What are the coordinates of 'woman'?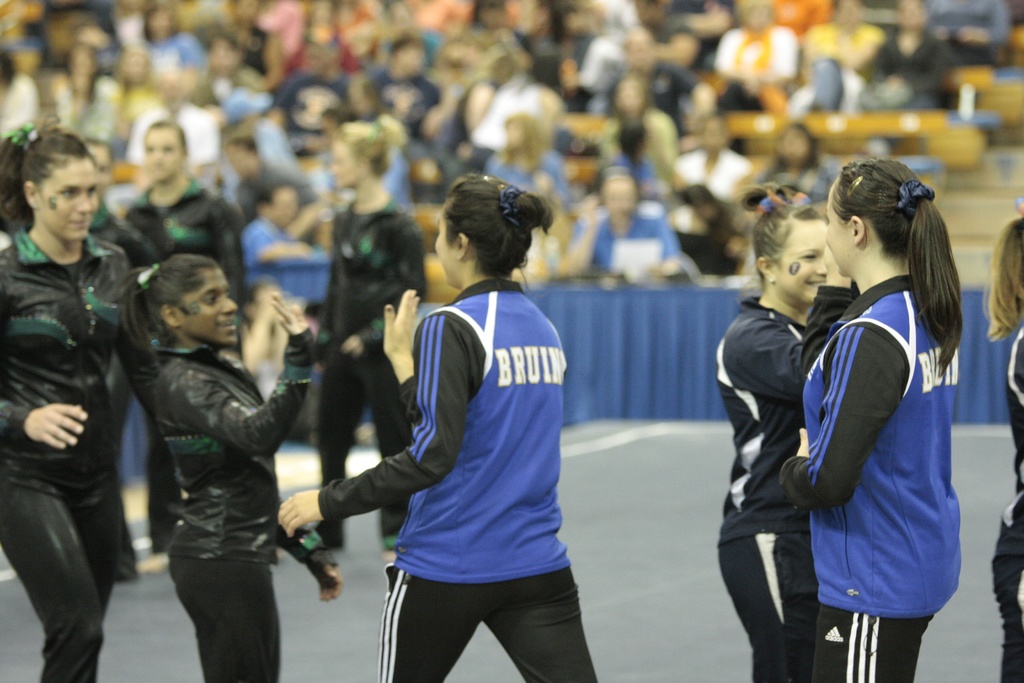
locate(712, 183, 832, 682).
